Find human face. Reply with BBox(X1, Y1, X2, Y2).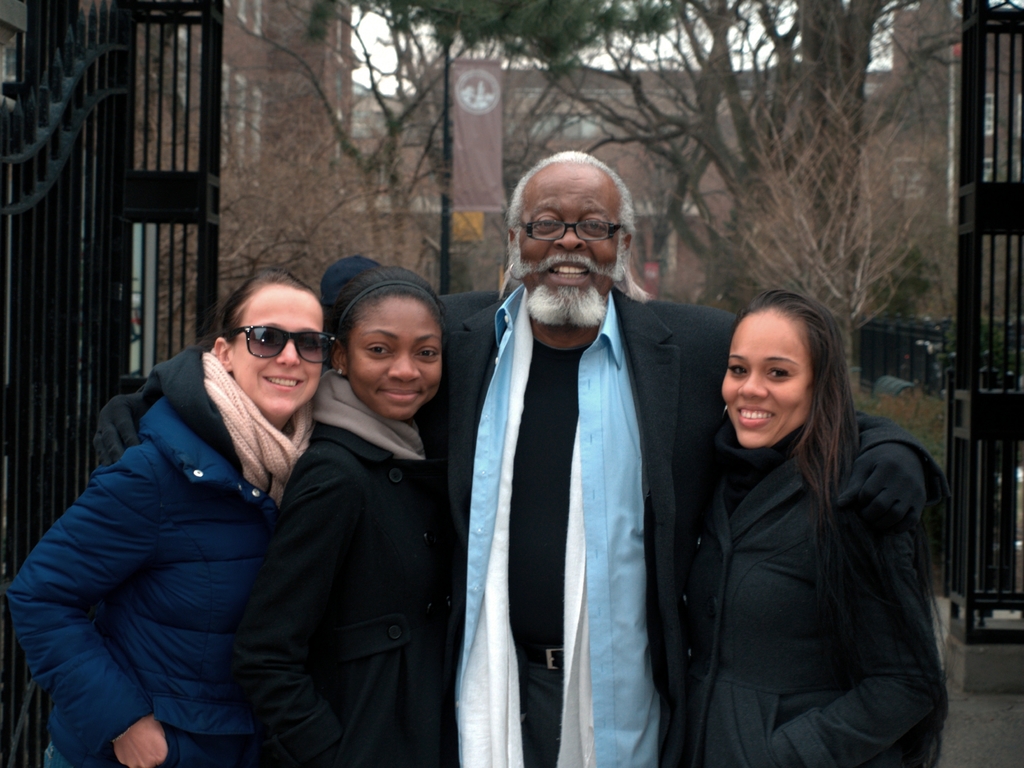
BBox(234, 277, 326, 413).
